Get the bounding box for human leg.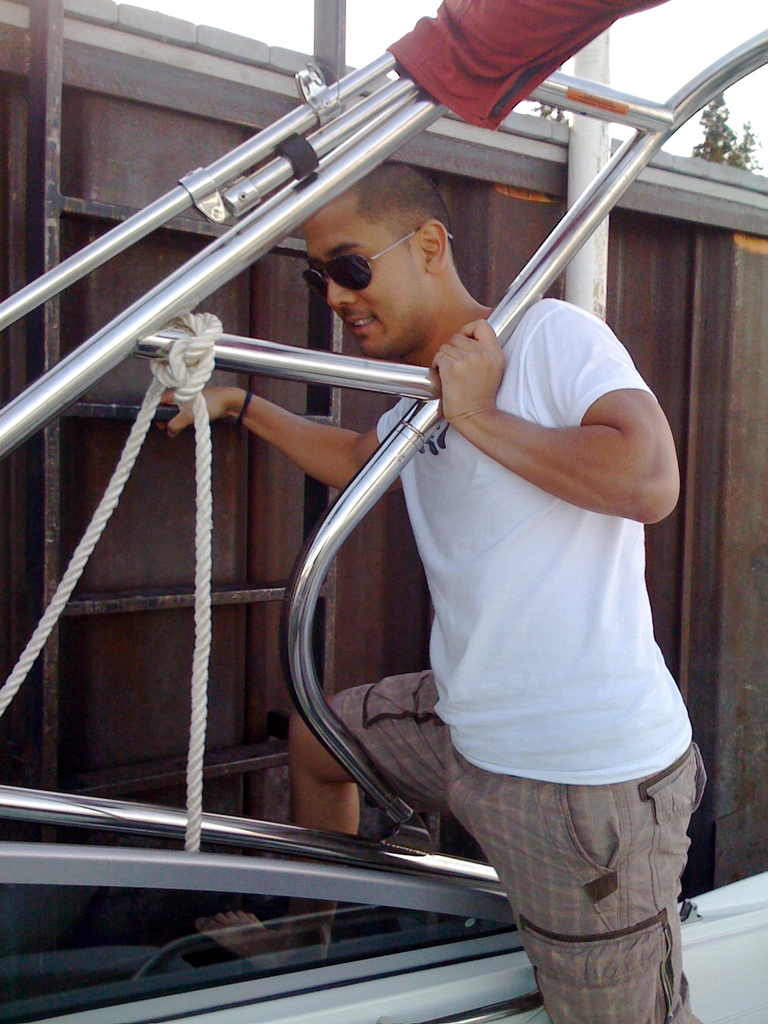
select_region(294, 667, 460, 836).
